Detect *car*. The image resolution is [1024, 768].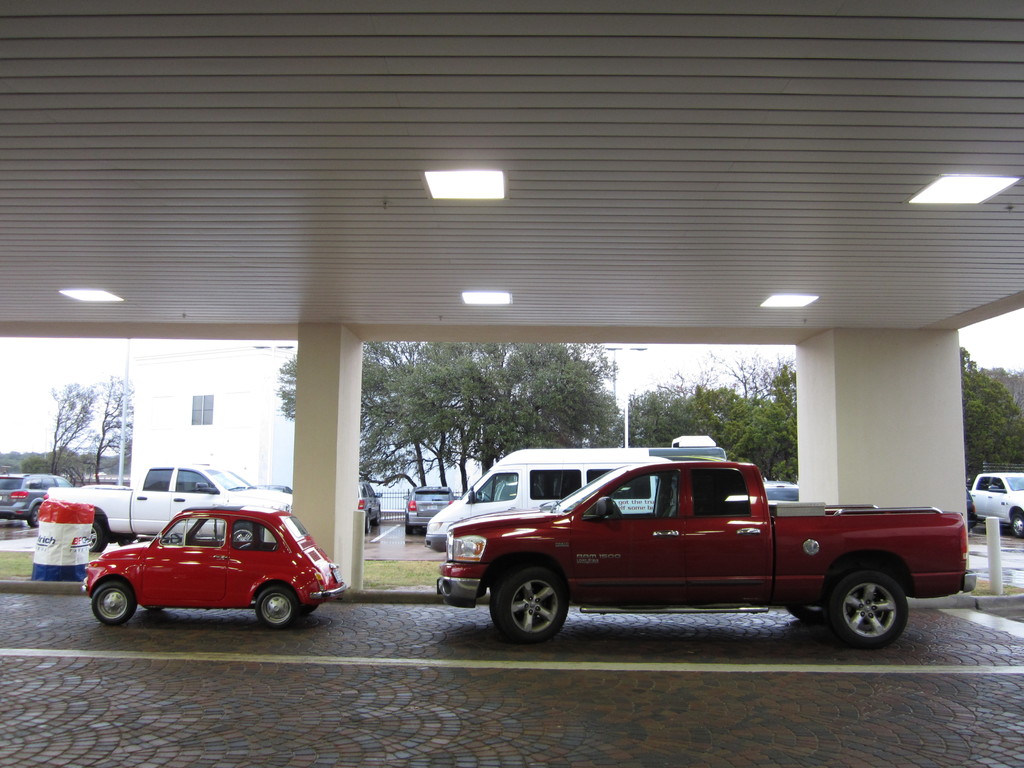
bbox(361, 478, 385, 534).
